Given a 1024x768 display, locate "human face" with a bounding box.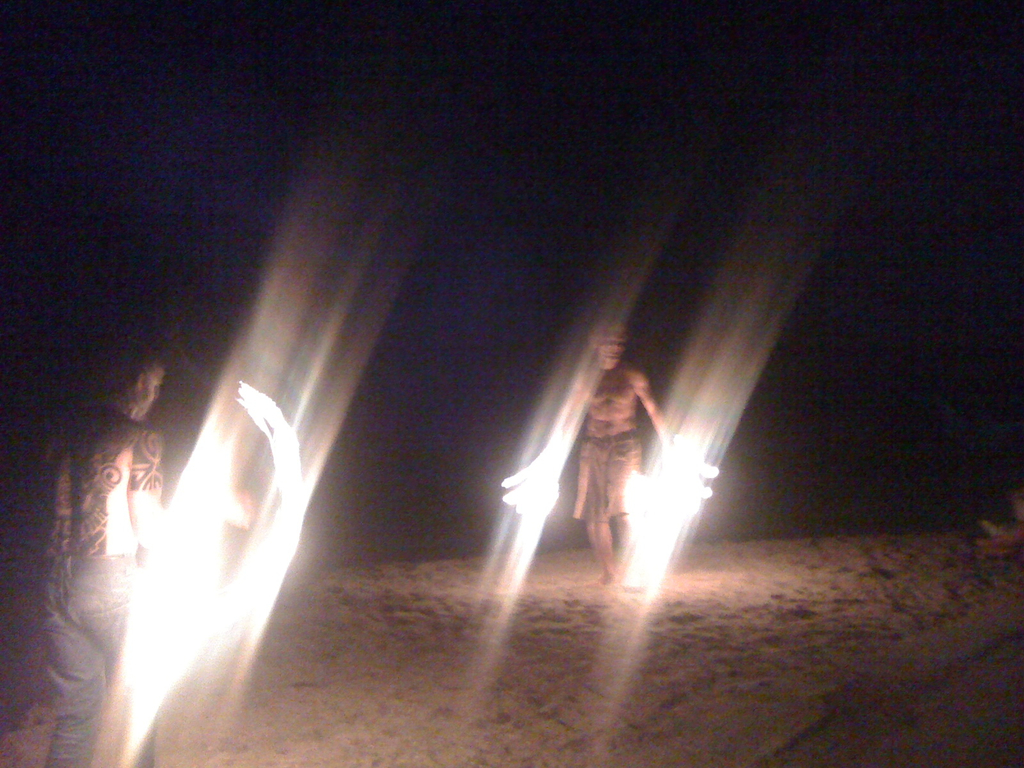
Located: x1=142, y1=359, x2=170, y2=421.
